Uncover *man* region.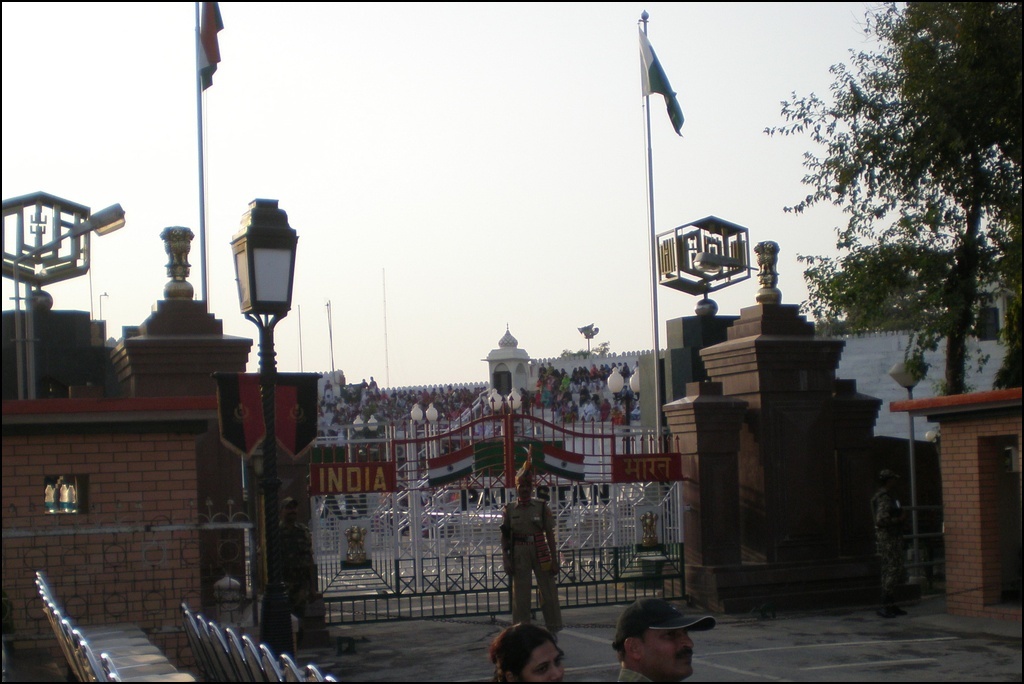
Uncovered: 605 600 718 683.
